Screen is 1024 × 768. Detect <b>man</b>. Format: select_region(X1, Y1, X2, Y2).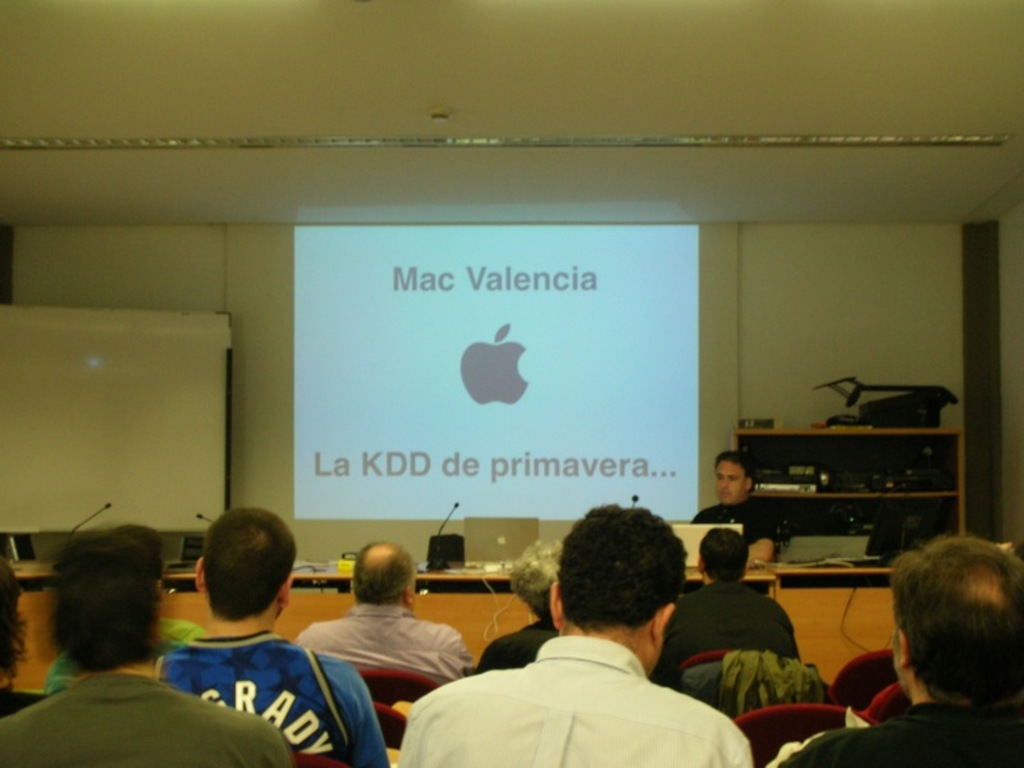
select_region(293, 540, 475, 681).
